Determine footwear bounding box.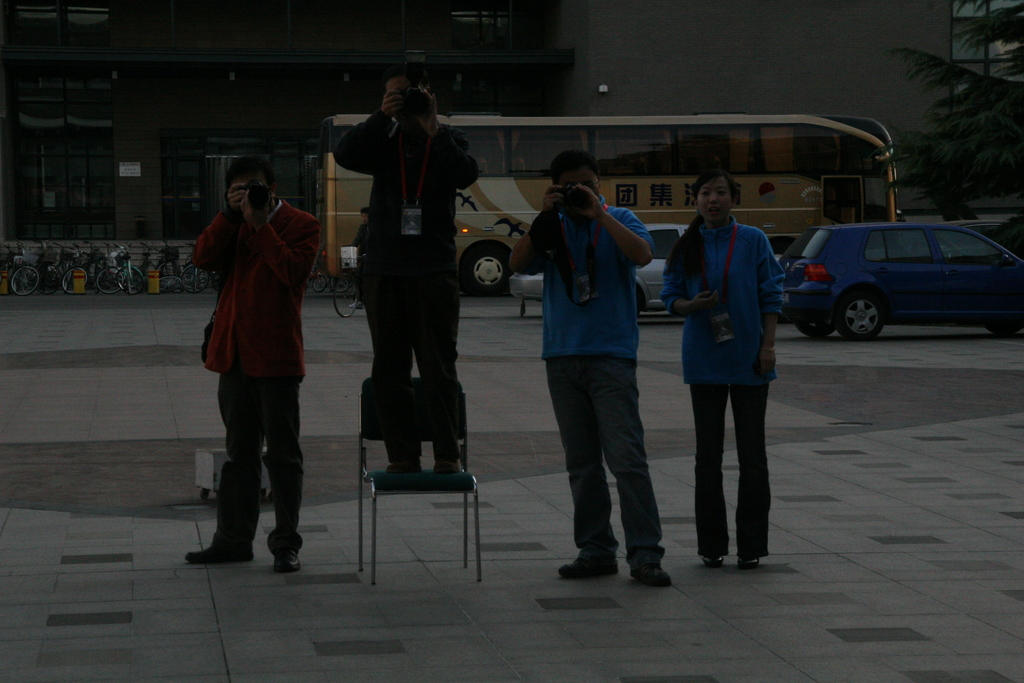
Determined: rect(556, 552, 634, 579).
